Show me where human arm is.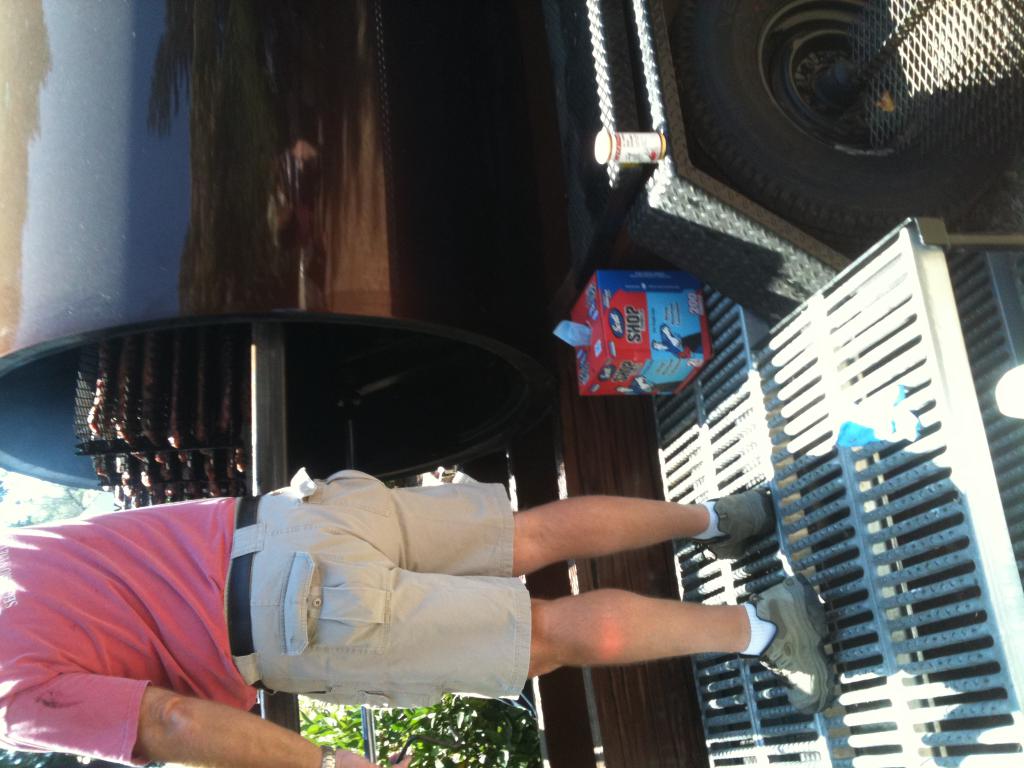
human arm is at [0, 687, 409, 767].
